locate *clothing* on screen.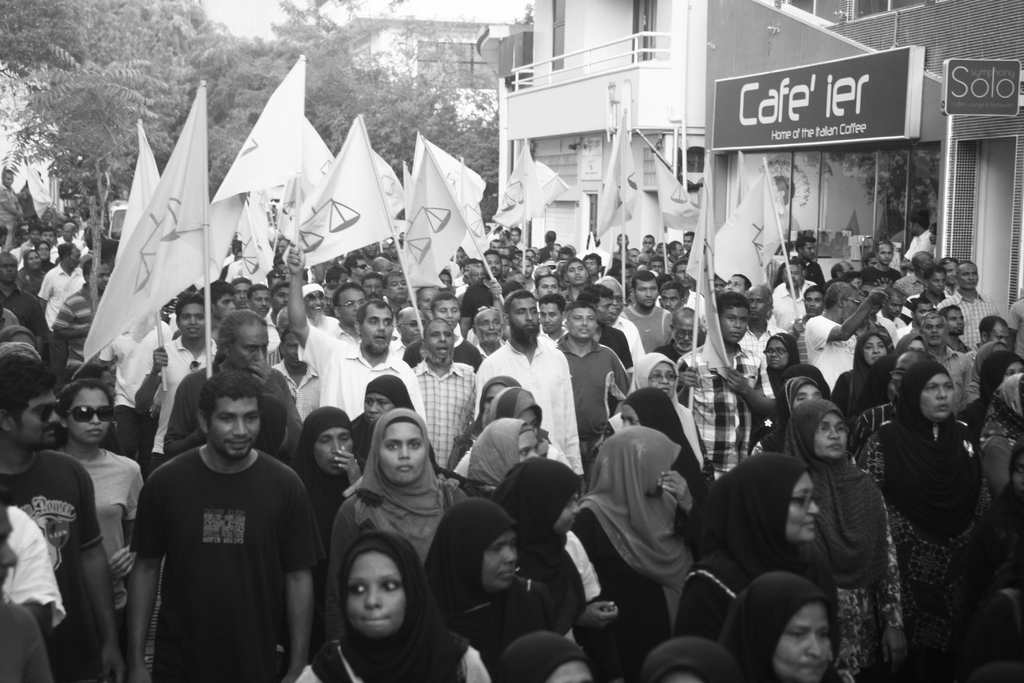
On screen at bbox=[428, 498, 532, 639].
